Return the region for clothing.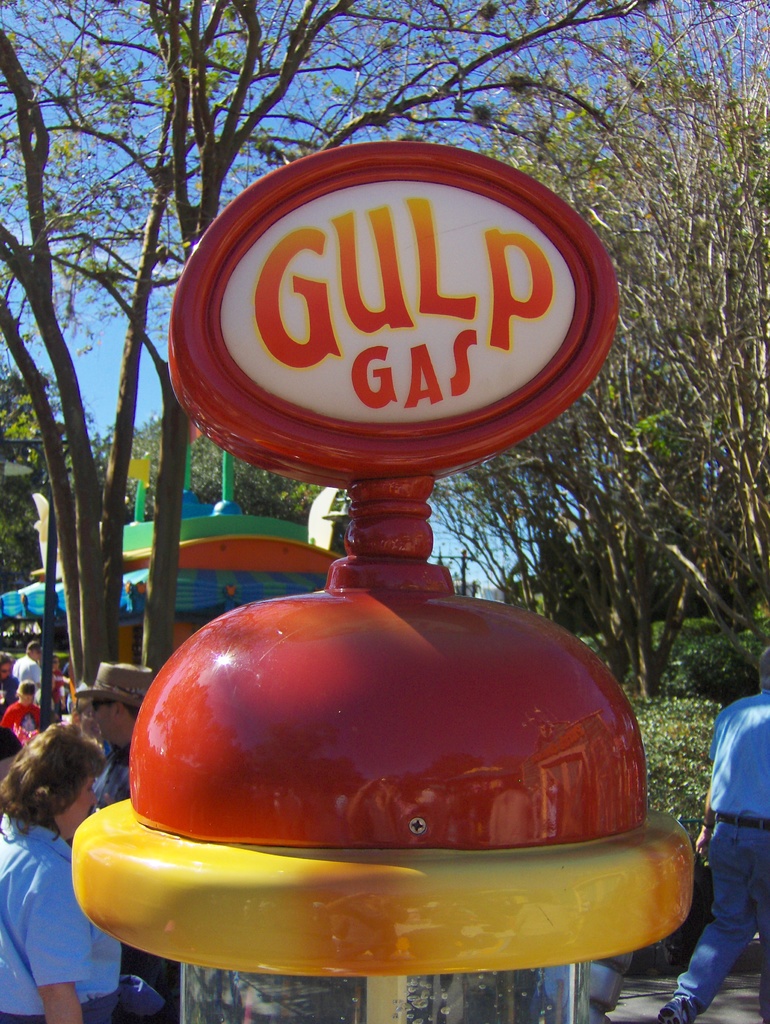
region(13, 653, 43, 699).
